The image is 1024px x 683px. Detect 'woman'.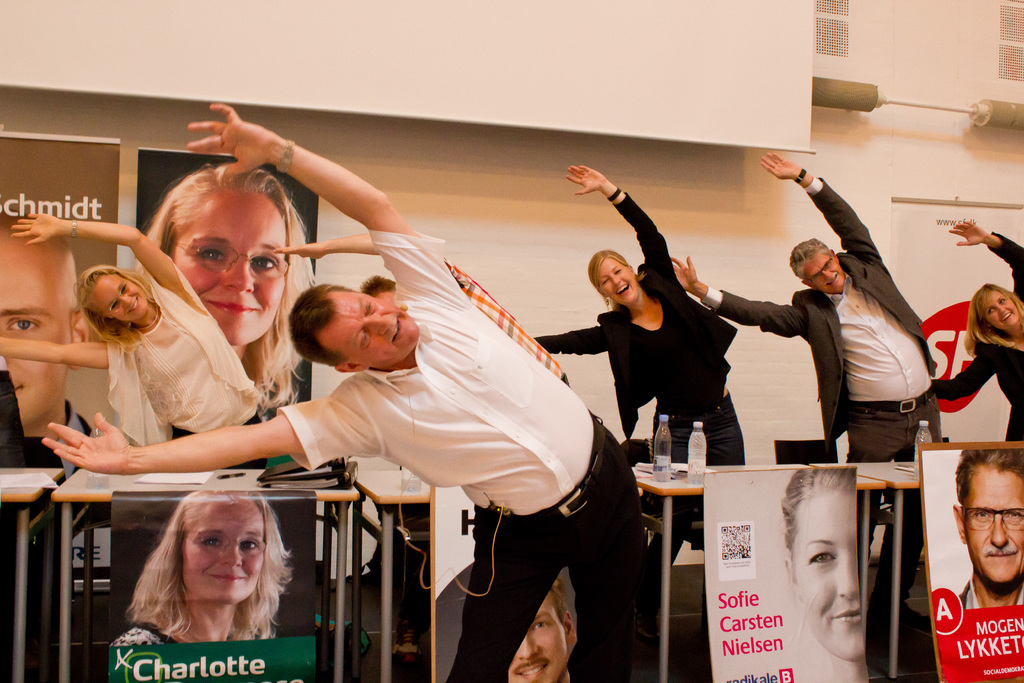
Detection: <region>779, 467, 868, 682</region>.
